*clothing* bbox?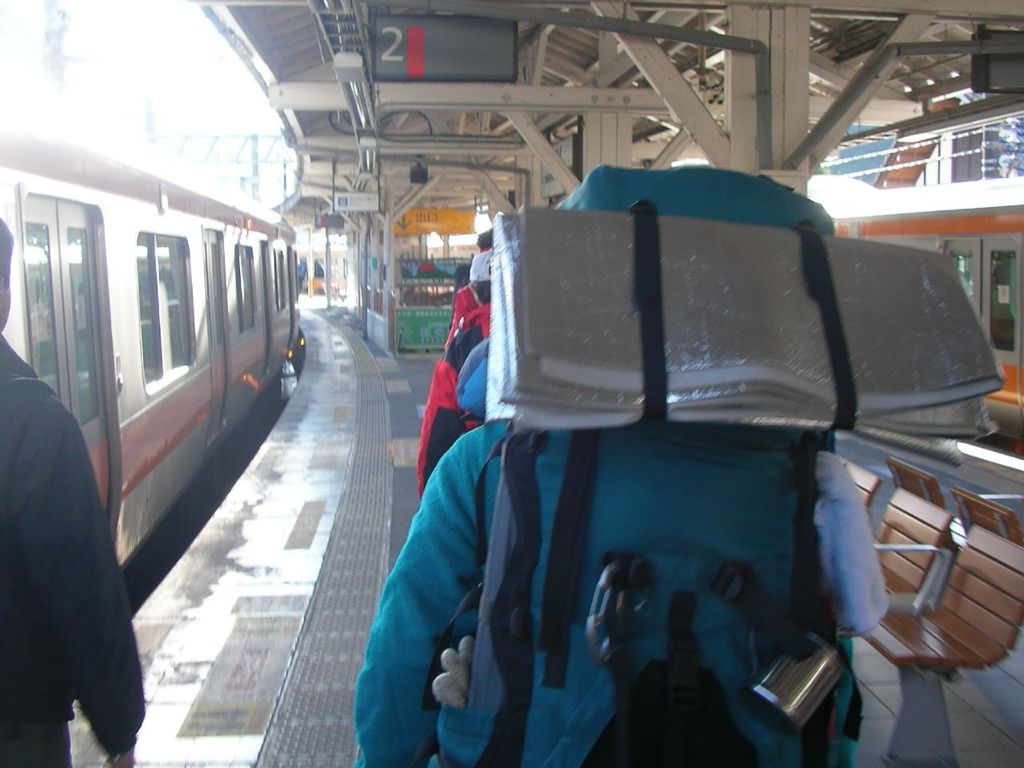
BBox(418, 307, 490, 497)
